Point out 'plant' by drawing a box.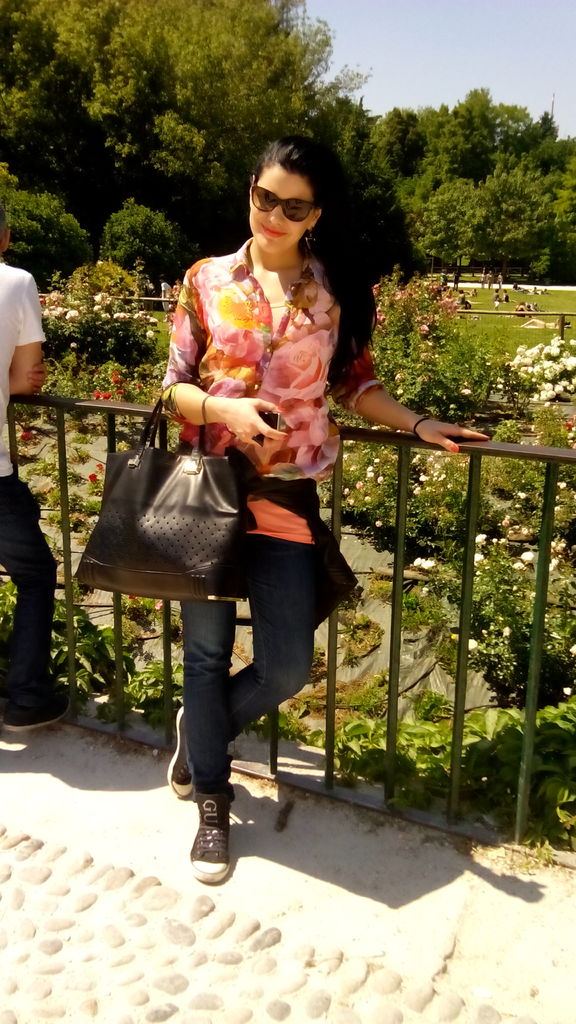
[40, 435, 91, 531].
